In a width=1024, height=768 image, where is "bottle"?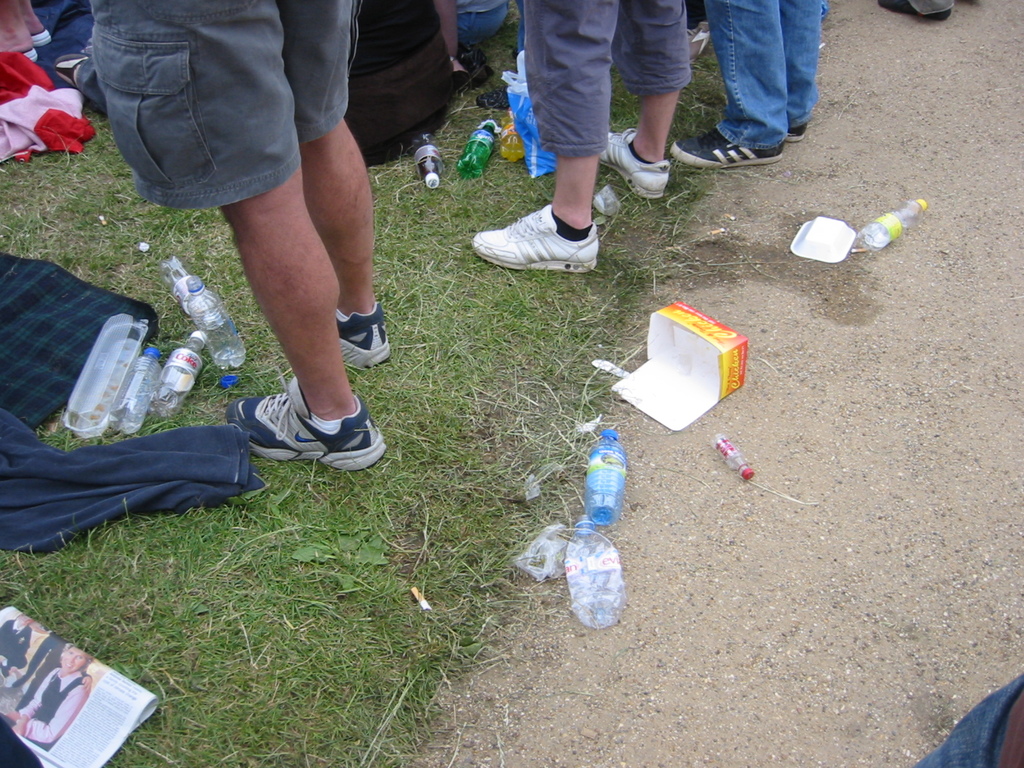
(x1=411, y1=124, x2=438, y2=188).
